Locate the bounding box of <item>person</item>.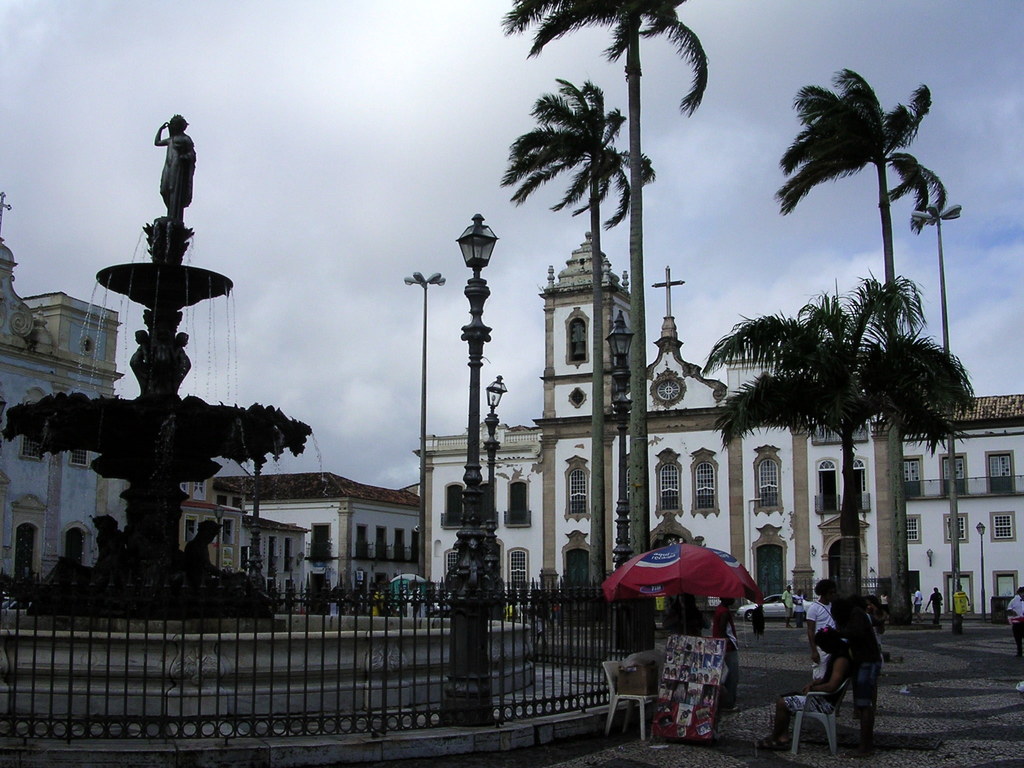
Bounding box: Rect(912, 586, 924, 628).
